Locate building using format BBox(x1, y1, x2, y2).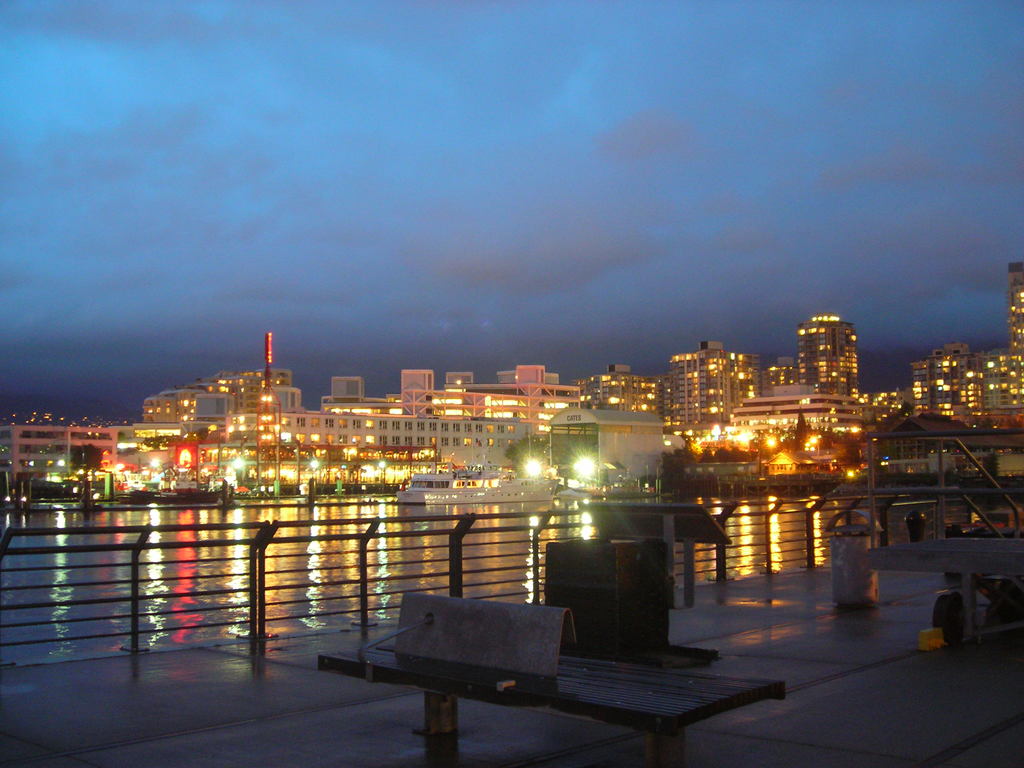
BBox(1, 426, 113, 497).
